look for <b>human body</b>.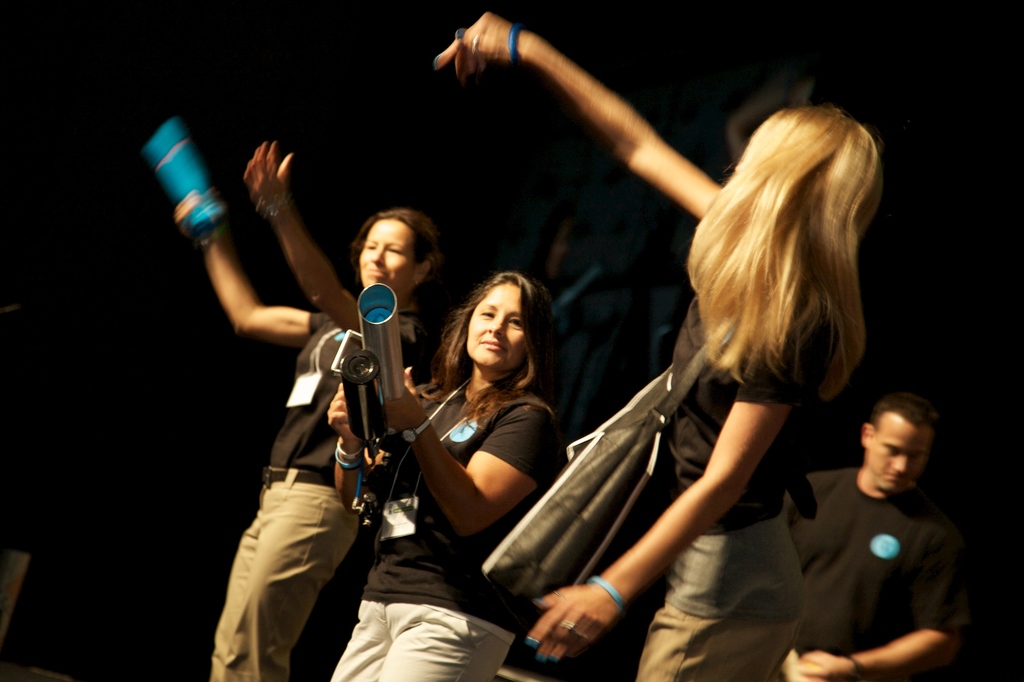
Found: [left=787, top=464, right=963, bottom=681].
